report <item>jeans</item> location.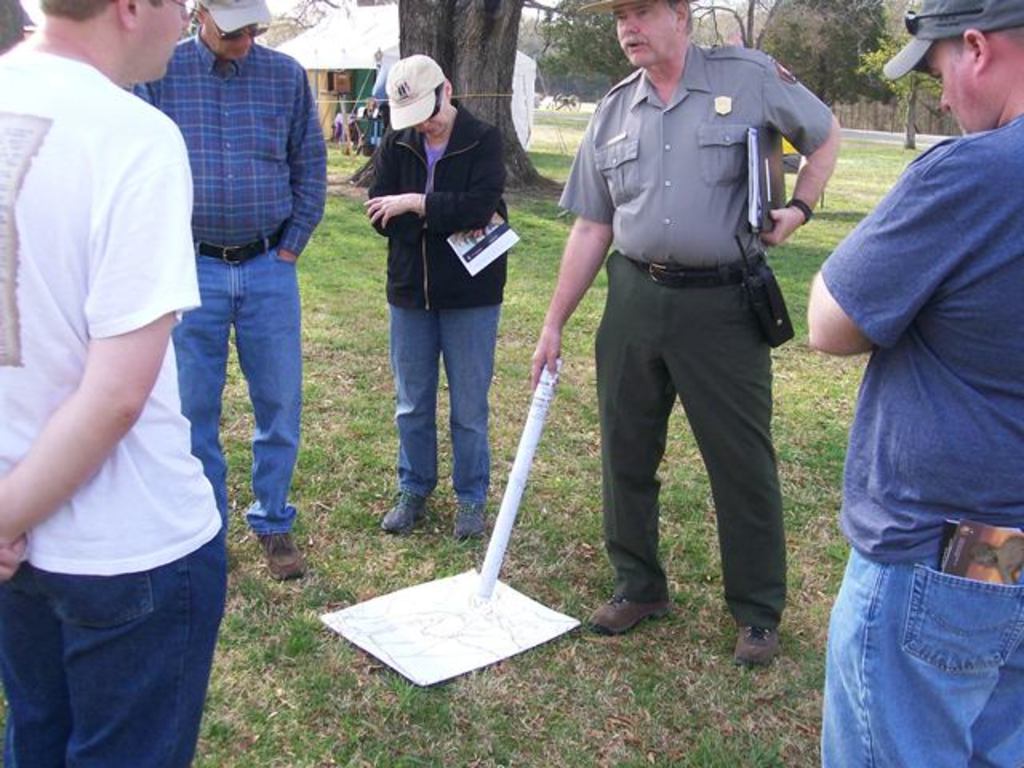
Report: {"left": 808, "top": 546, "right": 1022, "bottom": 766}.
